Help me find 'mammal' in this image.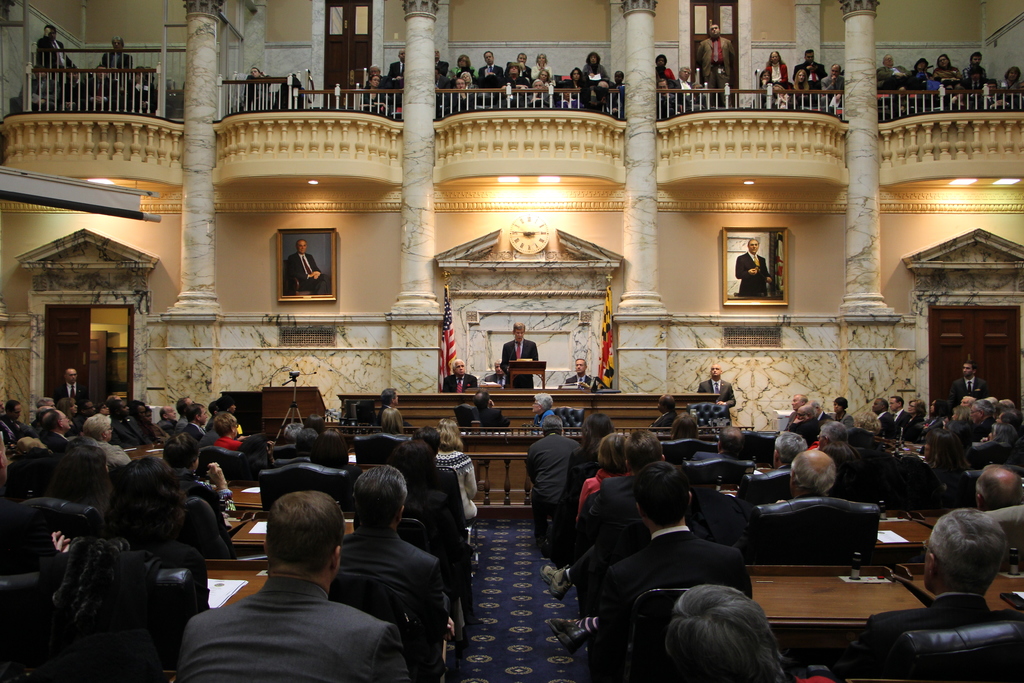
Found it: (700,23,736,103).
